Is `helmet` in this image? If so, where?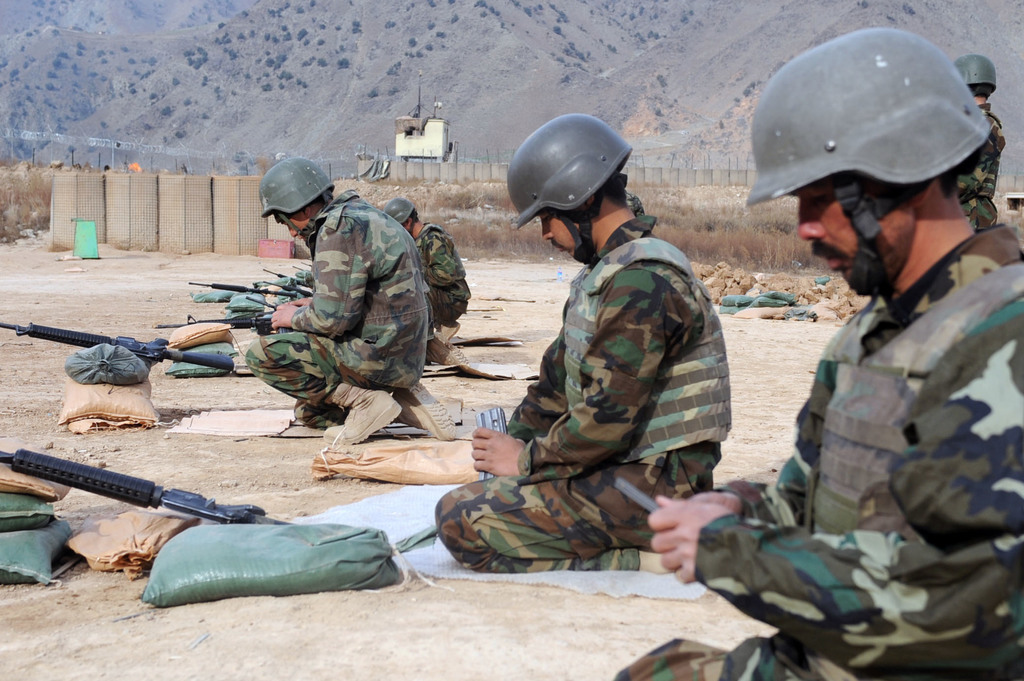
Yes, at region(957, 49, 996, 94).
